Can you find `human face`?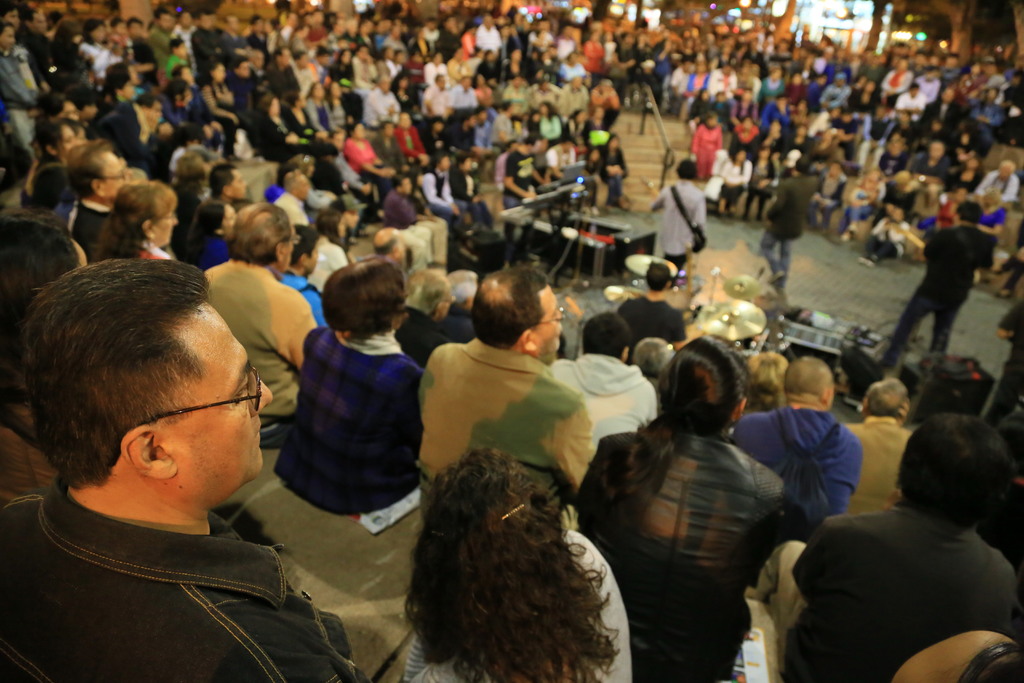
Yes, bounding box: [97,23,99,38].
